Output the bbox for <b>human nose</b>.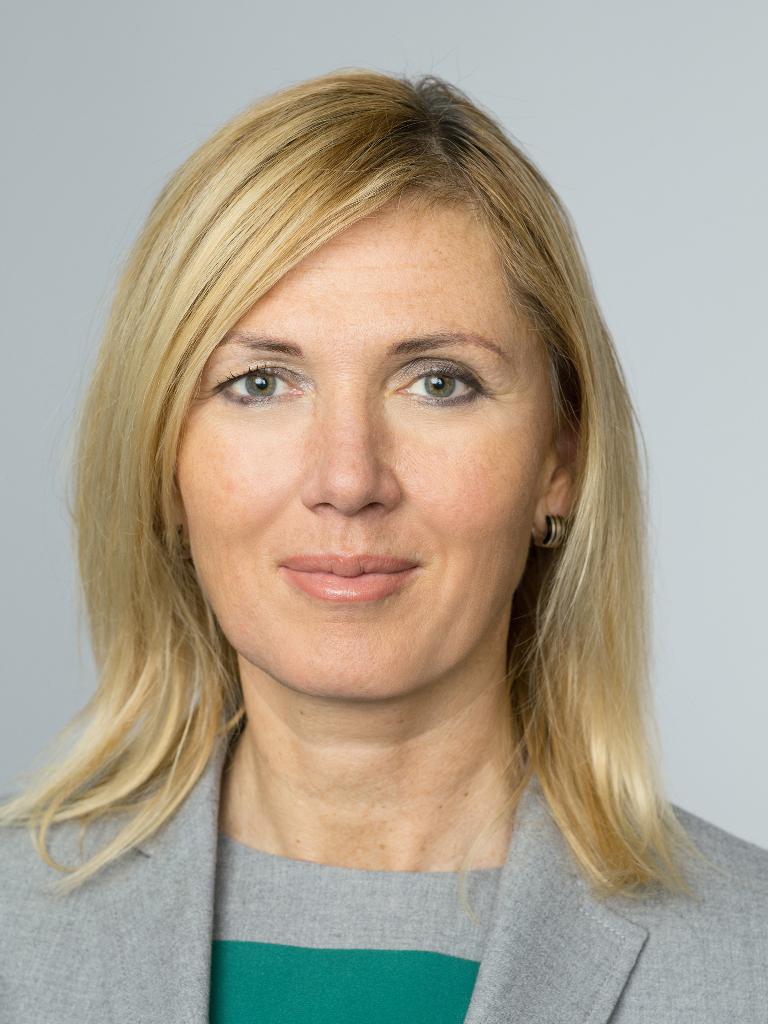
select_region(296, 392, 404, 520).
